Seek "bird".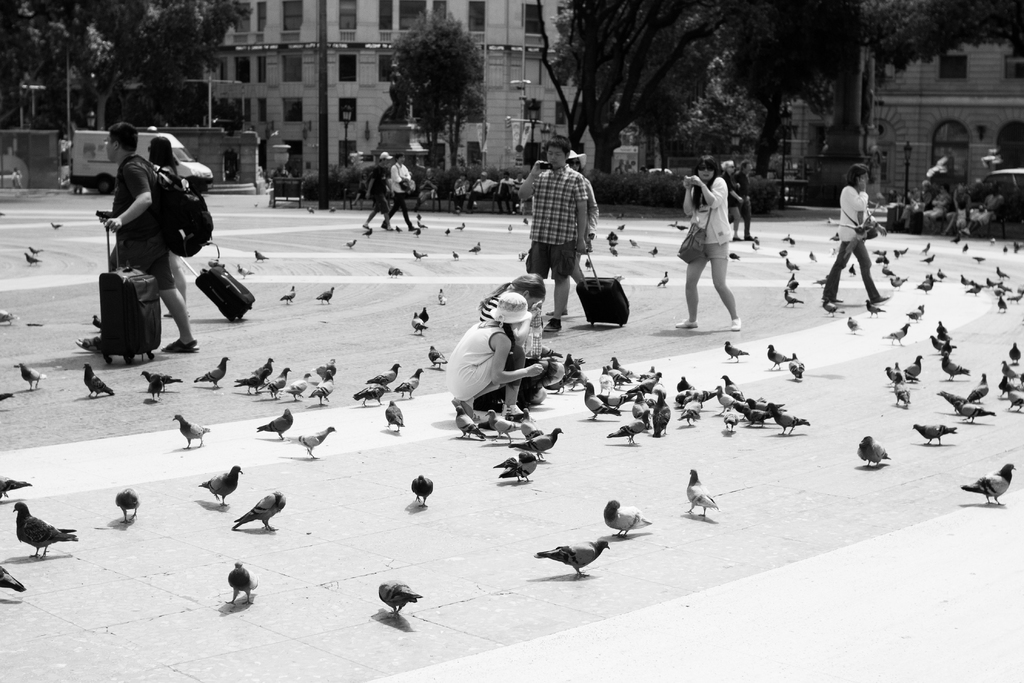
Rect(764, 343, 794, 372).
